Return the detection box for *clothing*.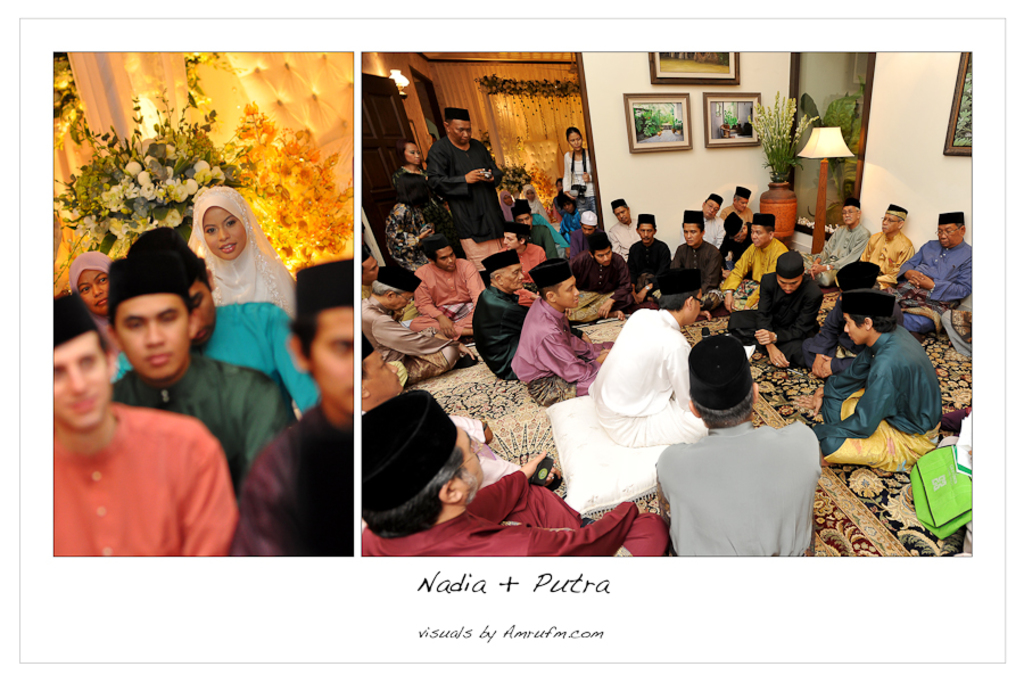
bbox=(800, 222, 873, 282).
